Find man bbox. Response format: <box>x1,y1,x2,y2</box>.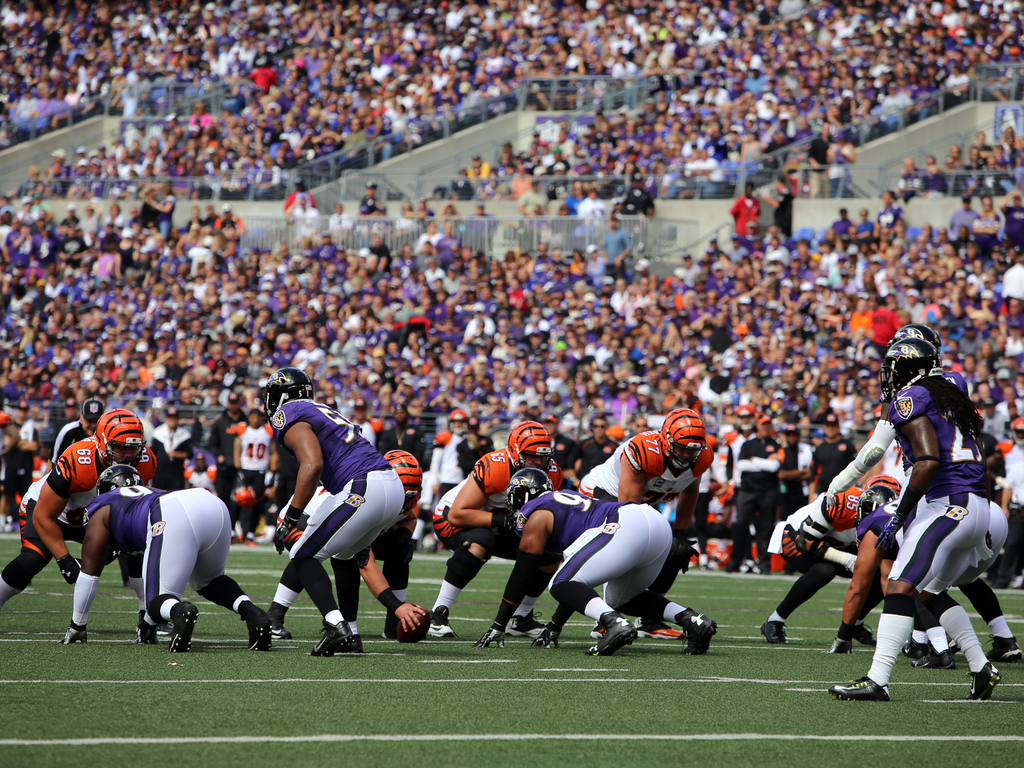
<box>732,180,761,237</box>.
